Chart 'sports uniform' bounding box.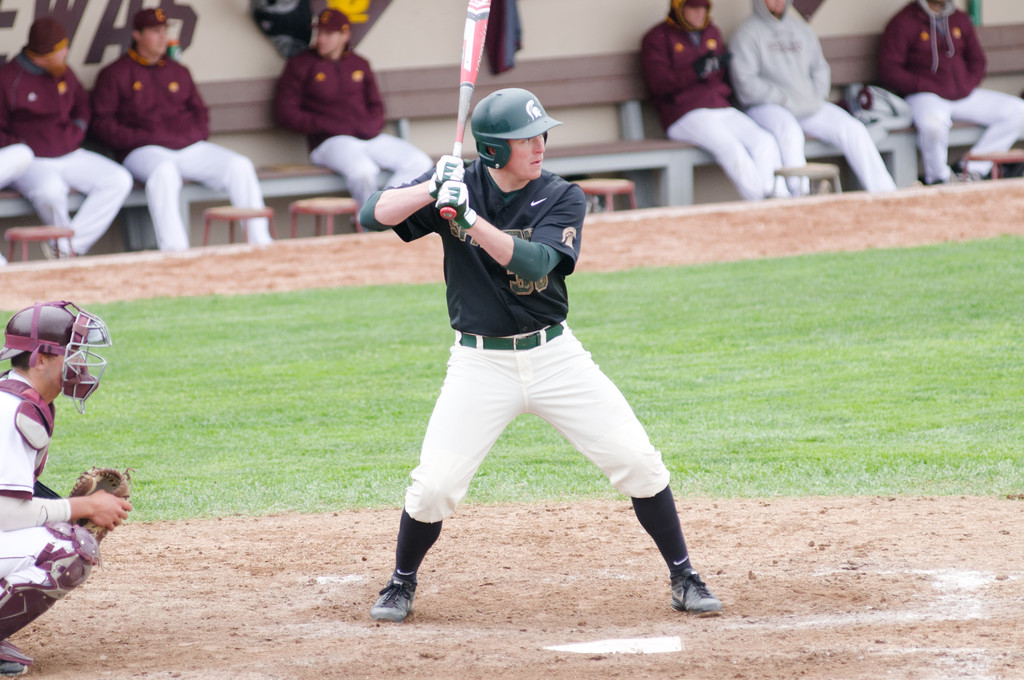
Charted: <bbox>719, 4, 897, 193</bbox>.
